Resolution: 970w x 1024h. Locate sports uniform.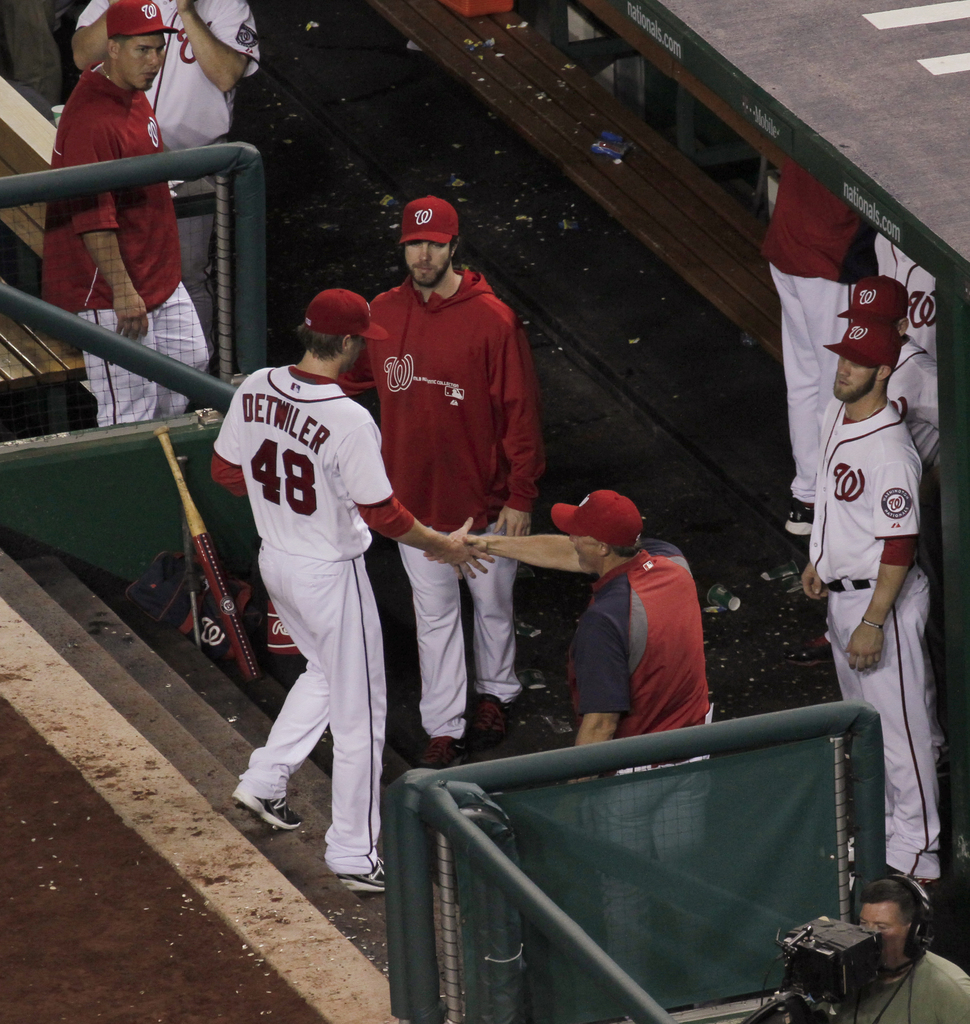
(left=764, top=154, right=869, bottom=532).
